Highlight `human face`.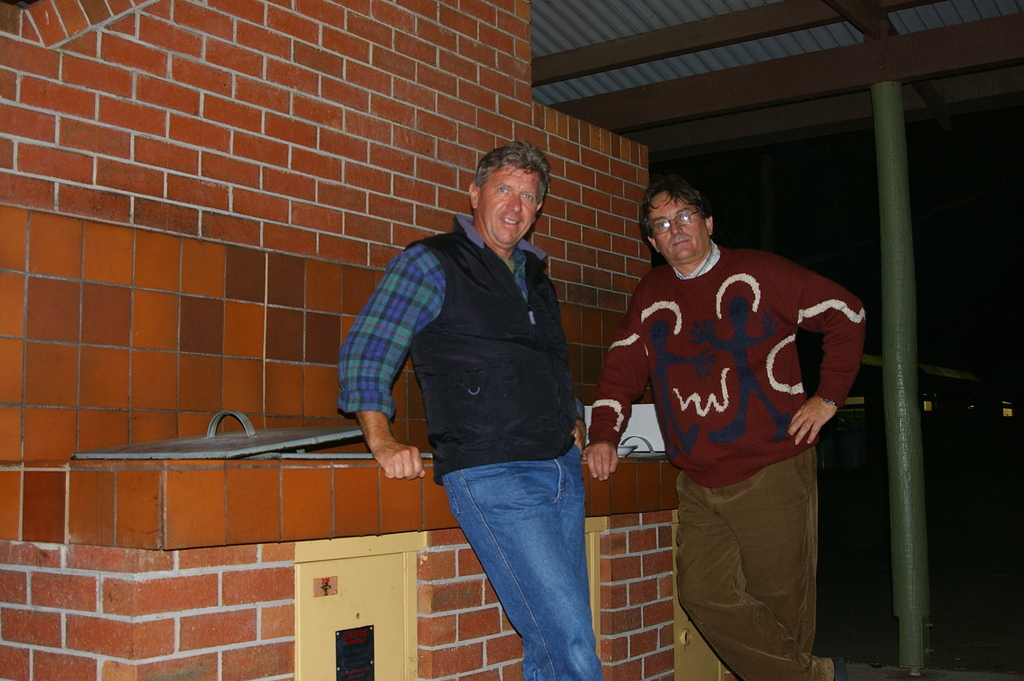
Highlighted region: detection(482, 161, 540, 245).
